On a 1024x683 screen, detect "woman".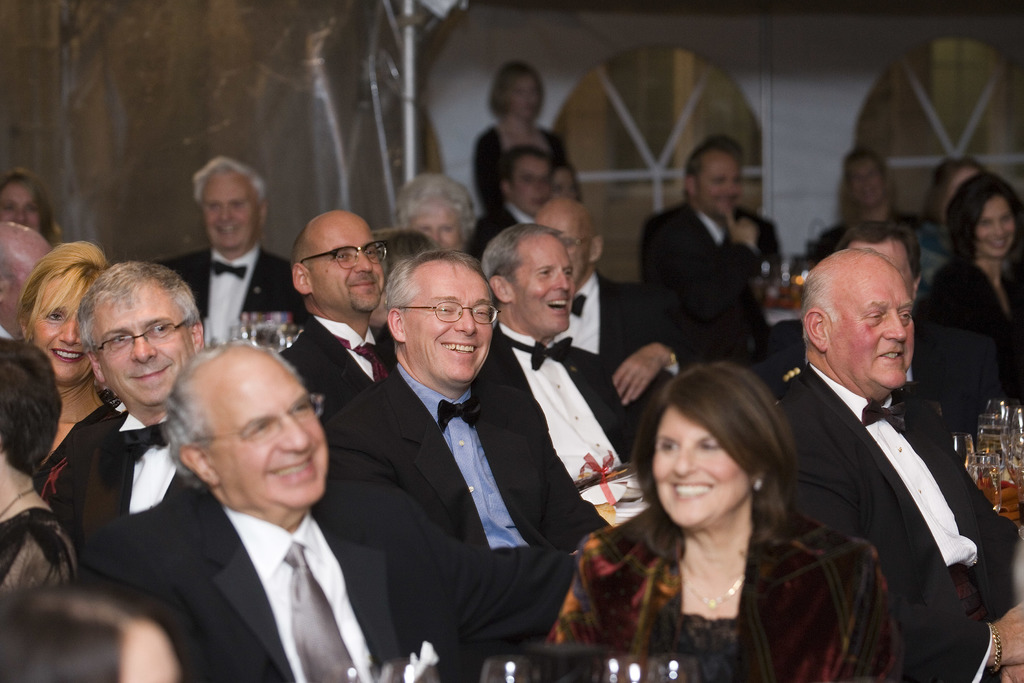
select_region(476, 63, 569, 214).
